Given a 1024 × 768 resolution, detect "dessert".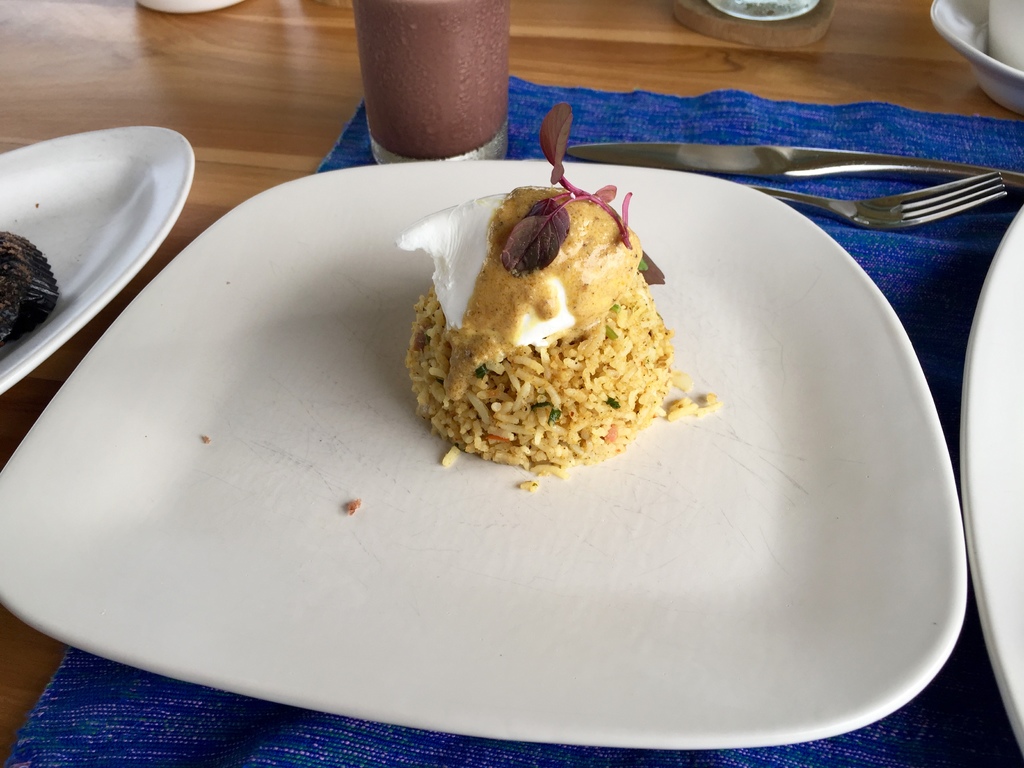
[left=0, top=233, right=63, bottom=346].
